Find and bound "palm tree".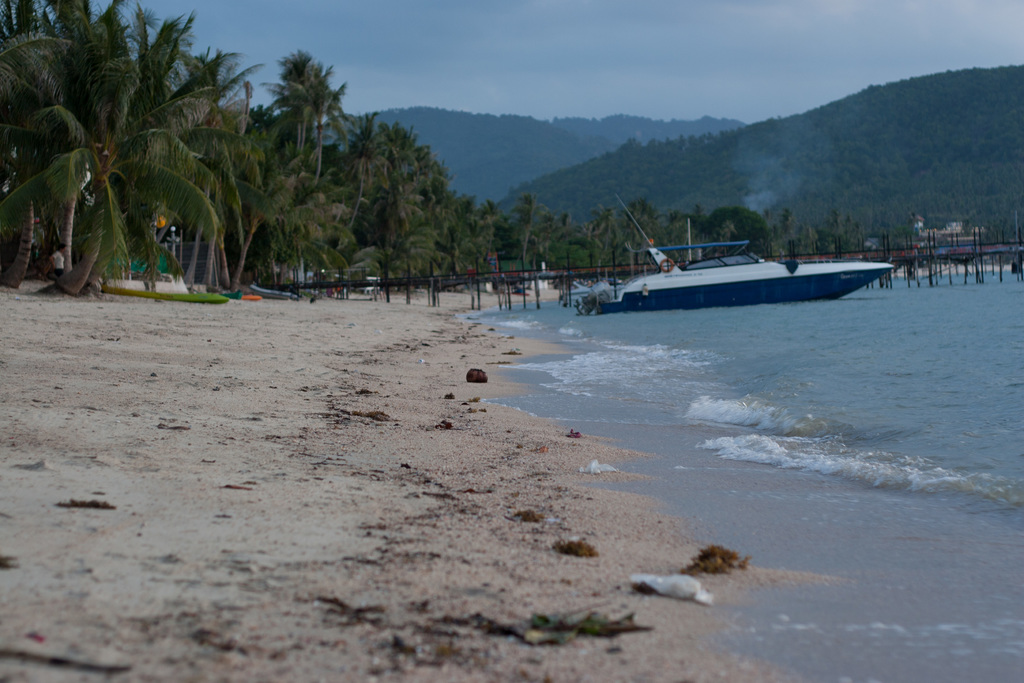
Bound: <box>349,120,428,280</box>.
